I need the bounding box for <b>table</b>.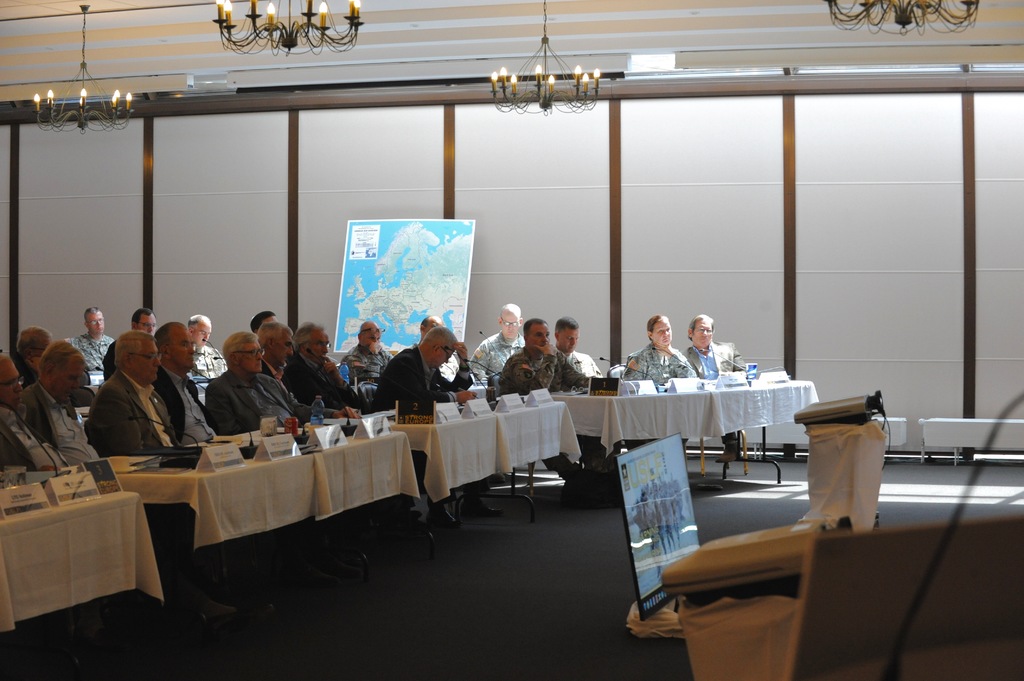
Here it is: 0,492,164,643.
